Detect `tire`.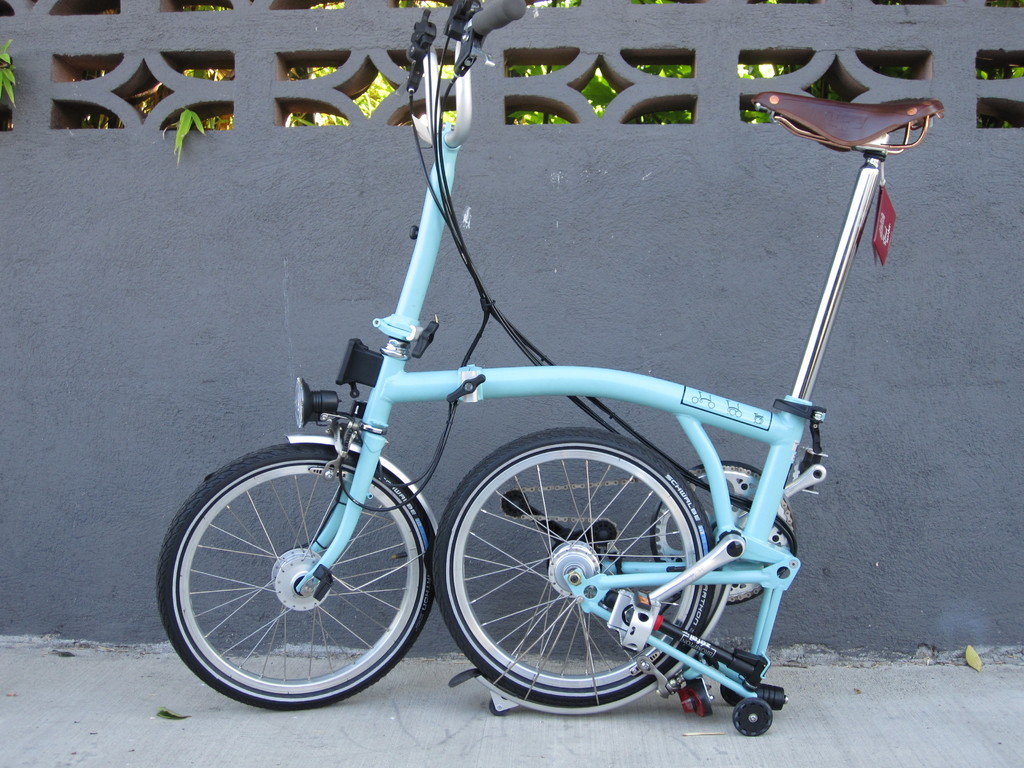
Detected at bbox=(719, 677, 746, 705).
